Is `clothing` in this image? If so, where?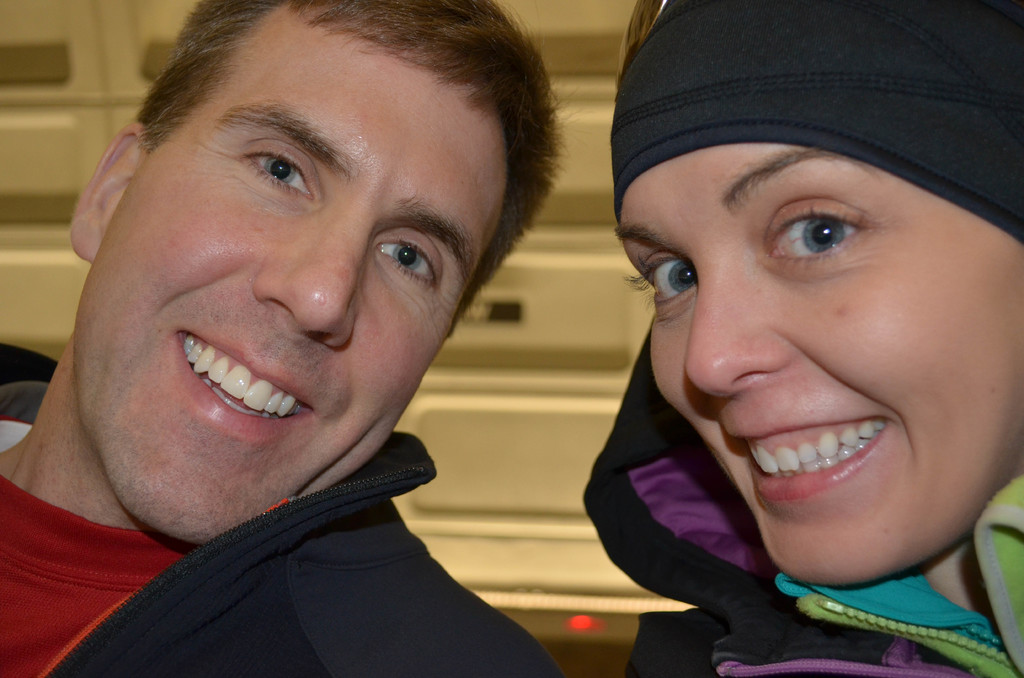
Yes, at [left=582, top=325, right=1023, bottom=677].
